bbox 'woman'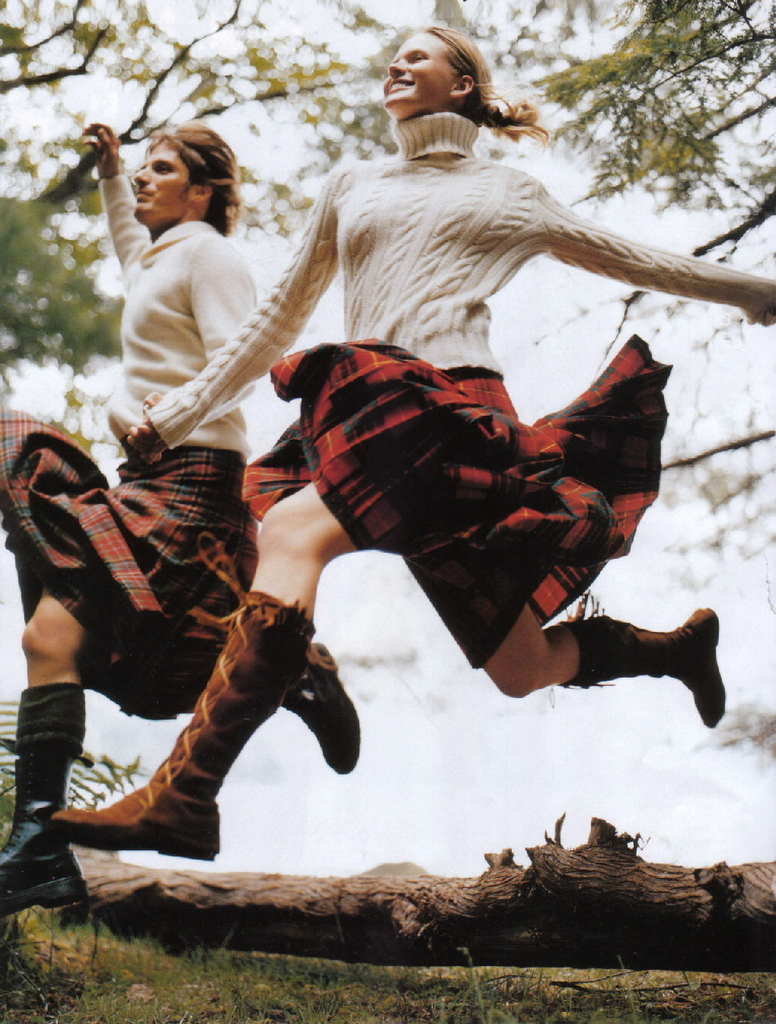
bbox=(48, 22, 775, 860)
